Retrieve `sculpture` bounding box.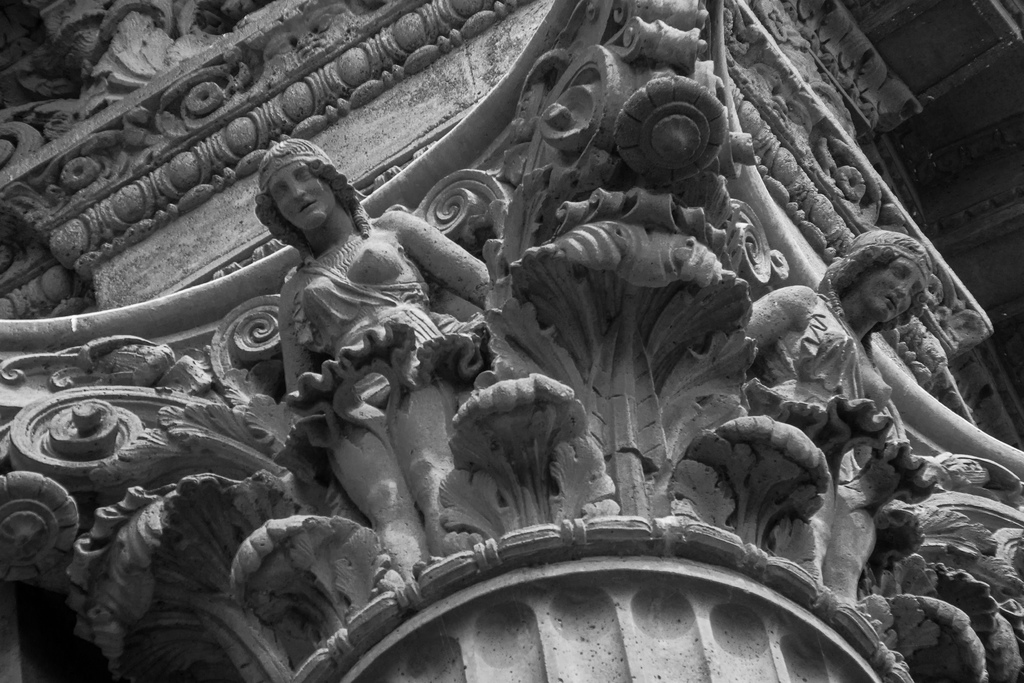
Bounding box: box=[746, 233, 1023, 633].
